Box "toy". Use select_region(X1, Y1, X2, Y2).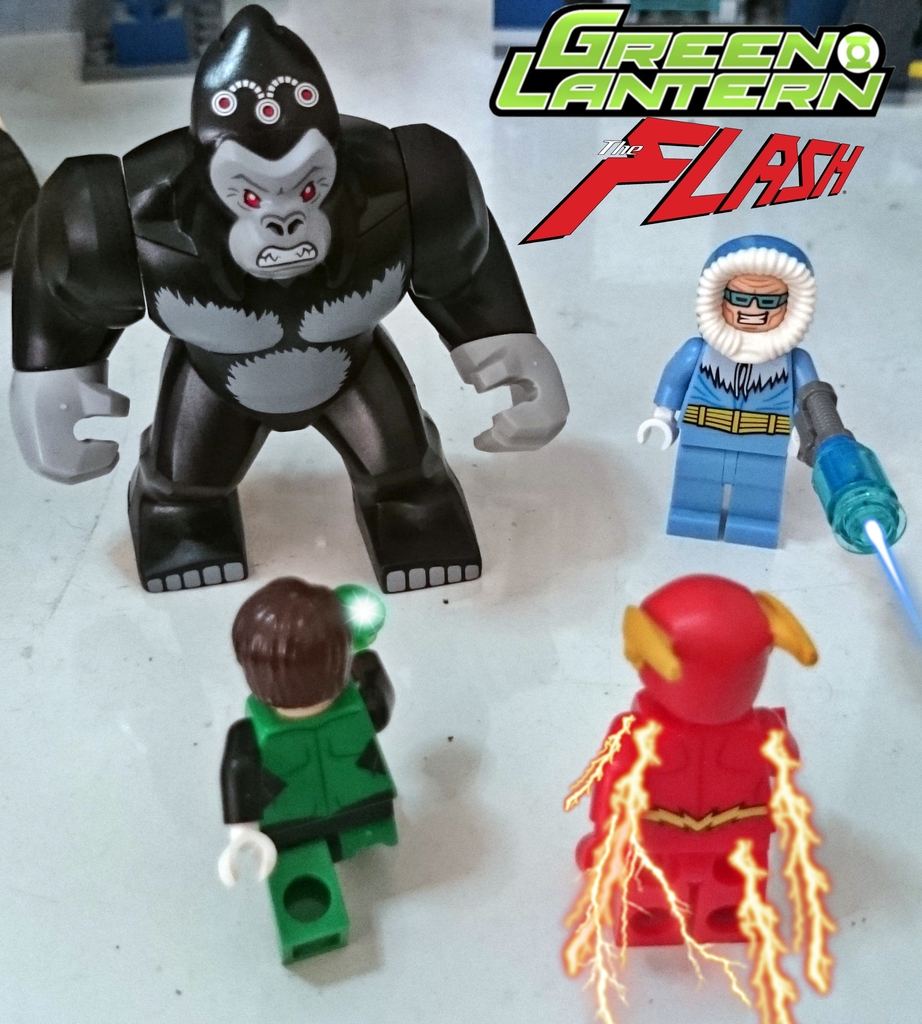
select_region(4, 0, 568, 596).
